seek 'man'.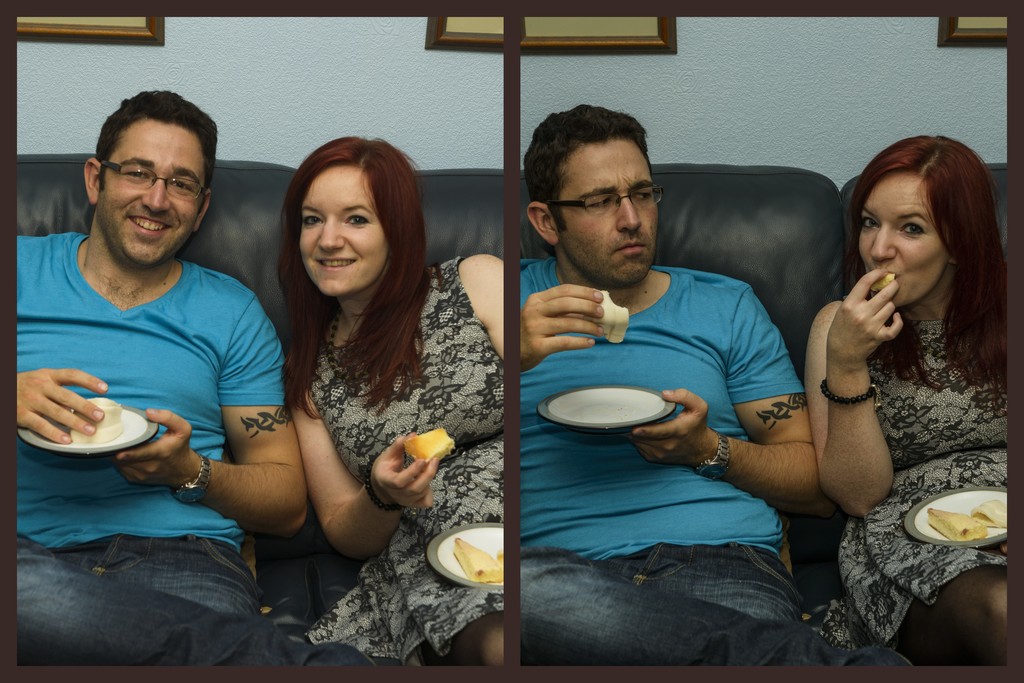
481,107,919,656.
